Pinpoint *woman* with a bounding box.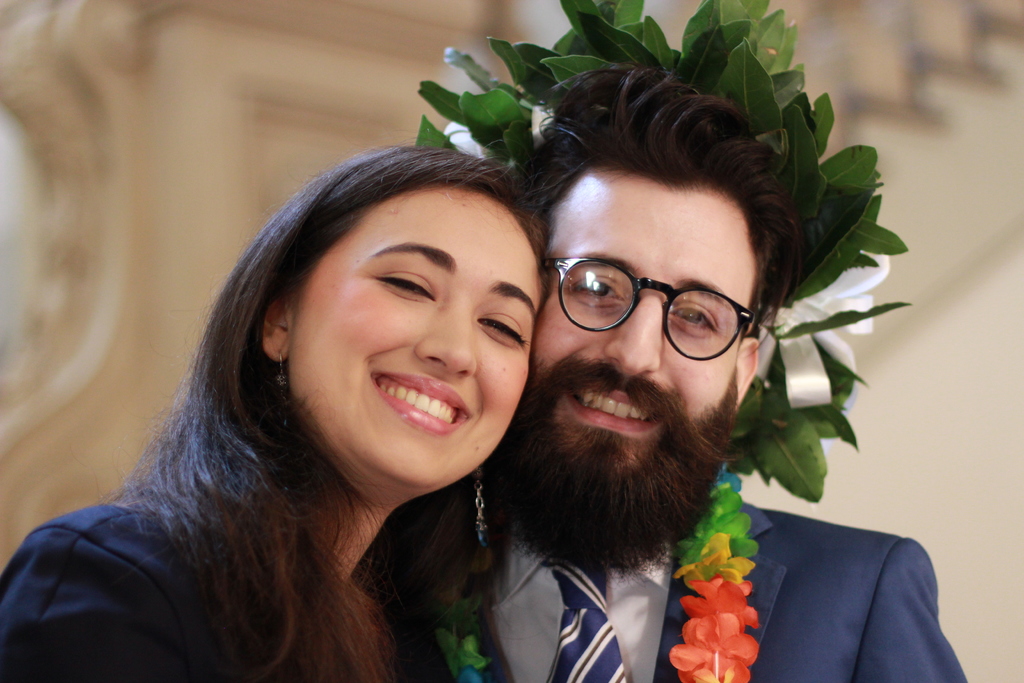
pyautogui.locateOnScreen(44, 106, 599, 677).
